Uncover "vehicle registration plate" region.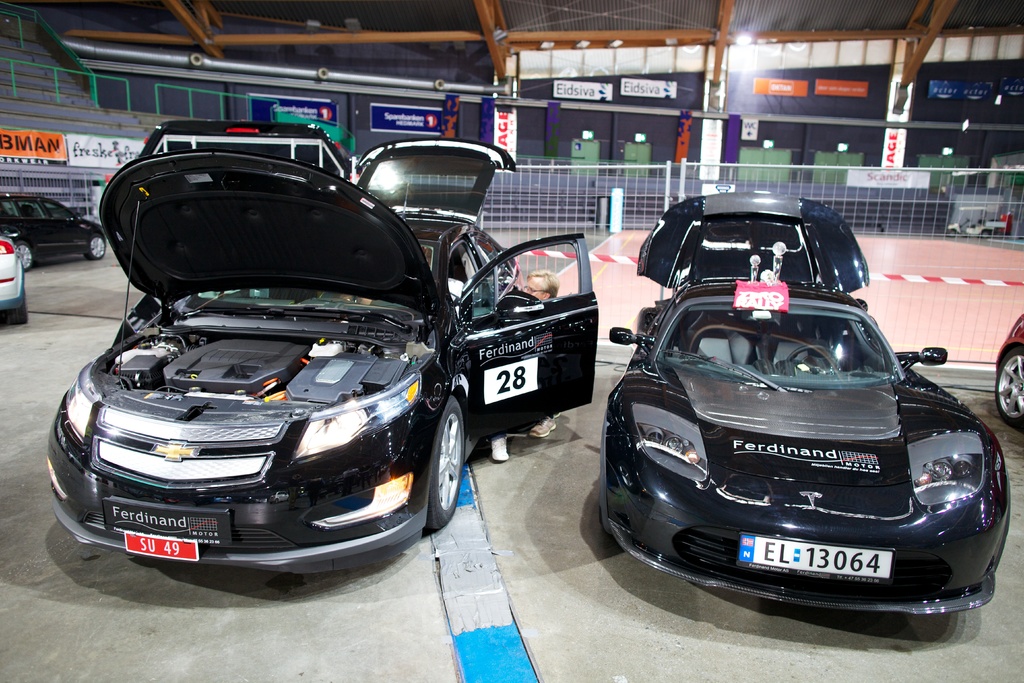
Uncovered: {"left": 734, "top": 532, "right": 898, "bottom": 579}.
